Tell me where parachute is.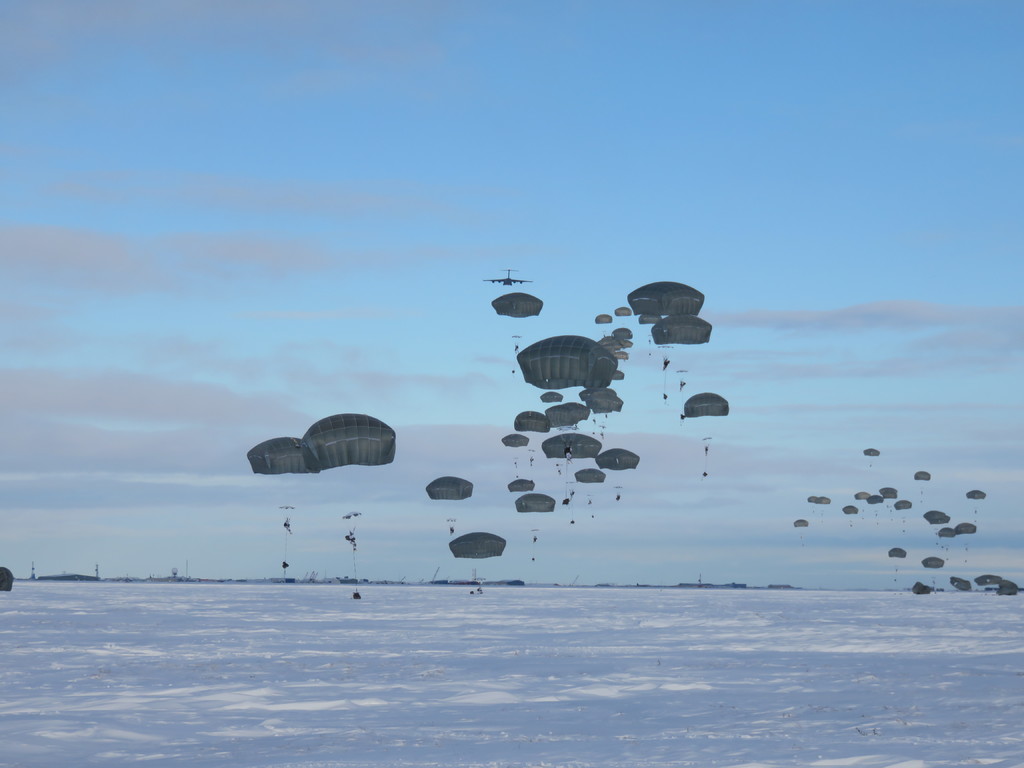
parachute is at (left=913, top=471, right=929, bottom=503).
